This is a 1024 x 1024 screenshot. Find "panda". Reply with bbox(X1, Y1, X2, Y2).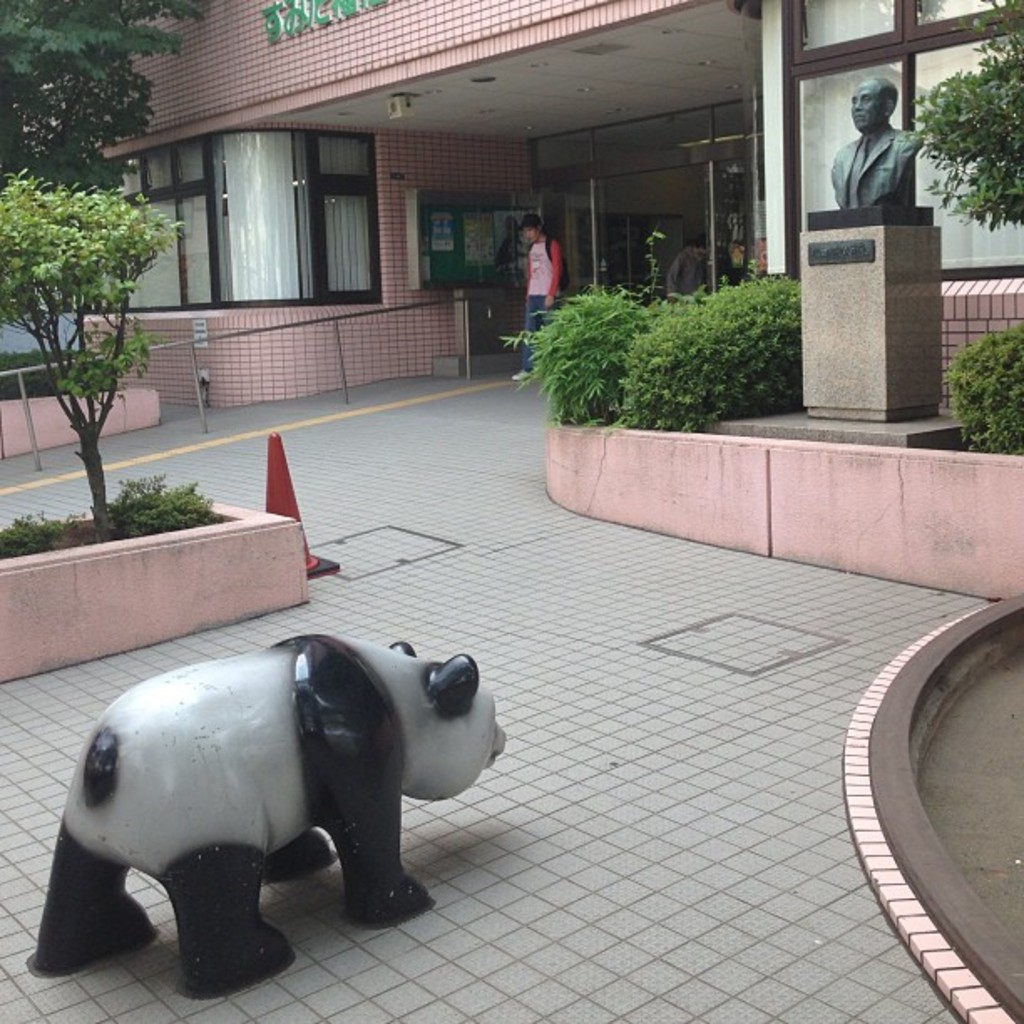
bbox(27, 631, 509, 1001).
